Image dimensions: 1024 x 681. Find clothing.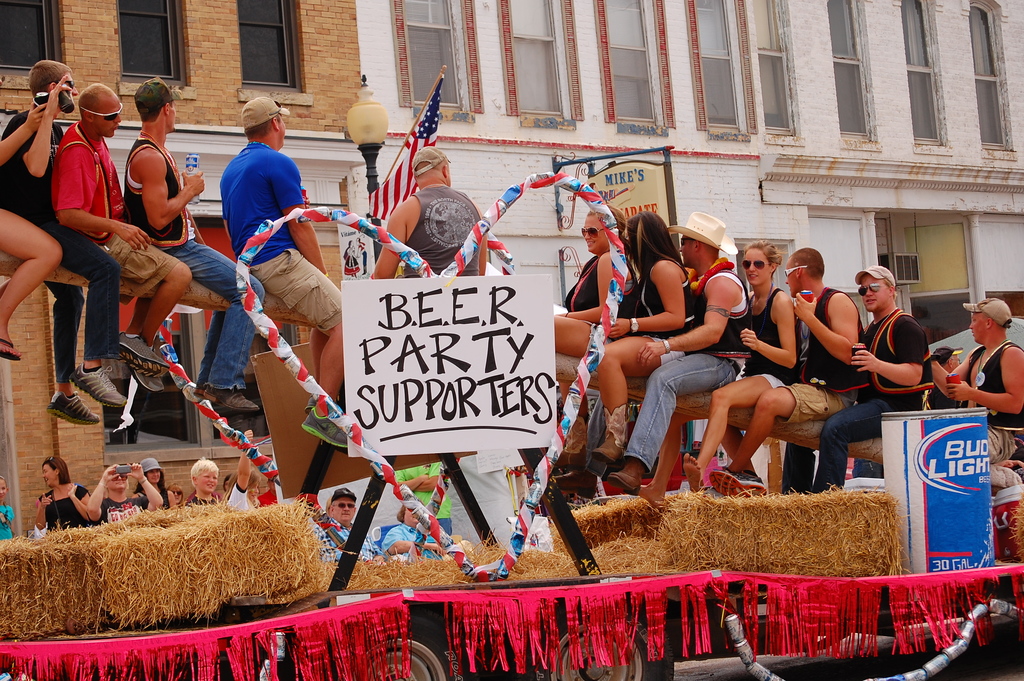
<region>612, 256, 700, 352</region>.
